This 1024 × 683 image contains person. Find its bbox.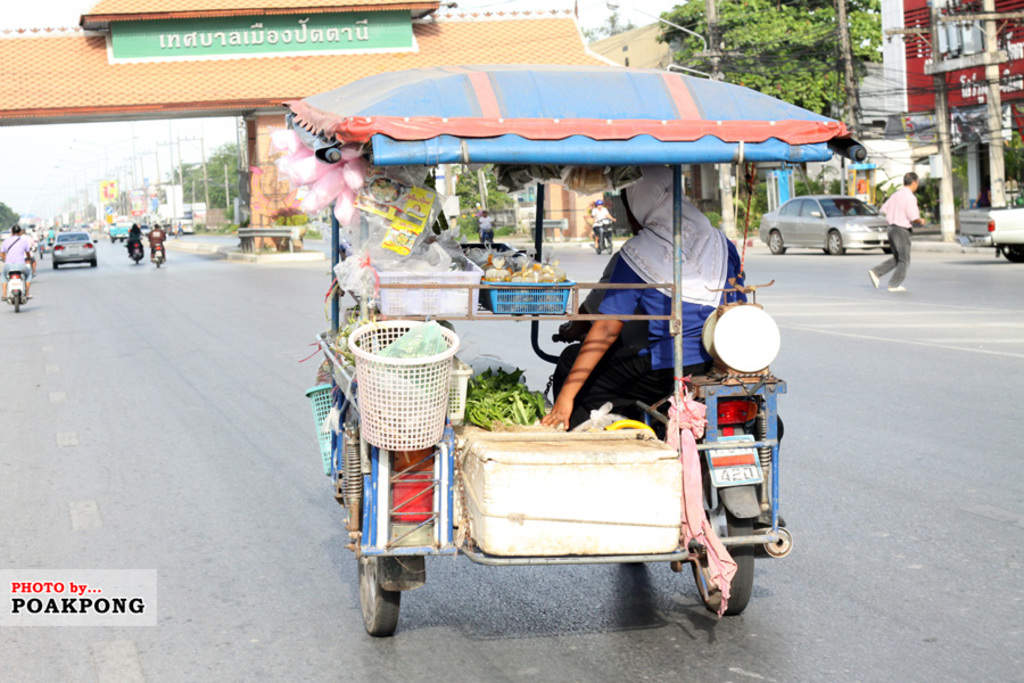
{"x1": 1, "y1": 222, "x2": 40, "y2": 303}.
